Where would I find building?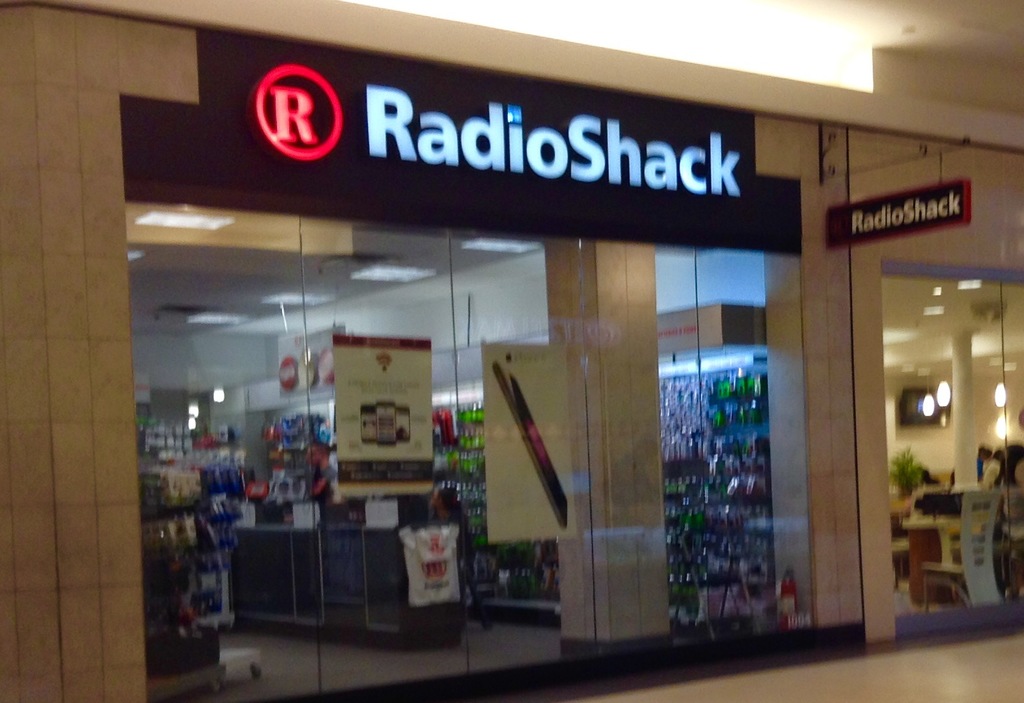
At <bbox>0, 0, 1023, 702</bbox>.
